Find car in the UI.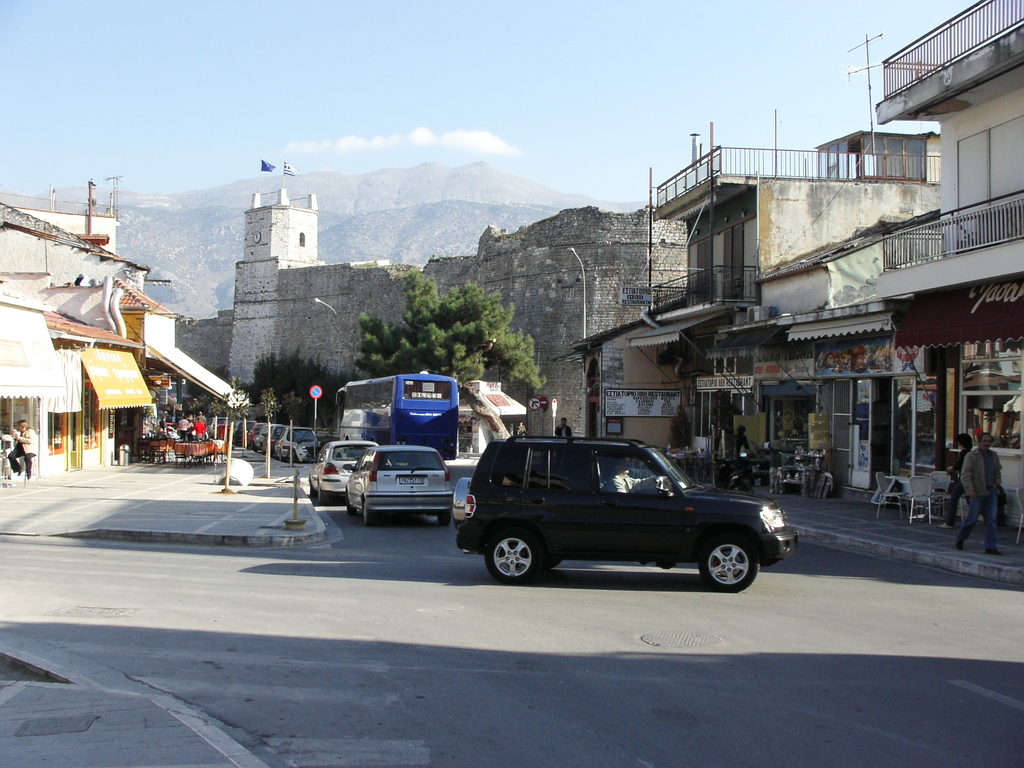
UI element at 445:429:802:595.
